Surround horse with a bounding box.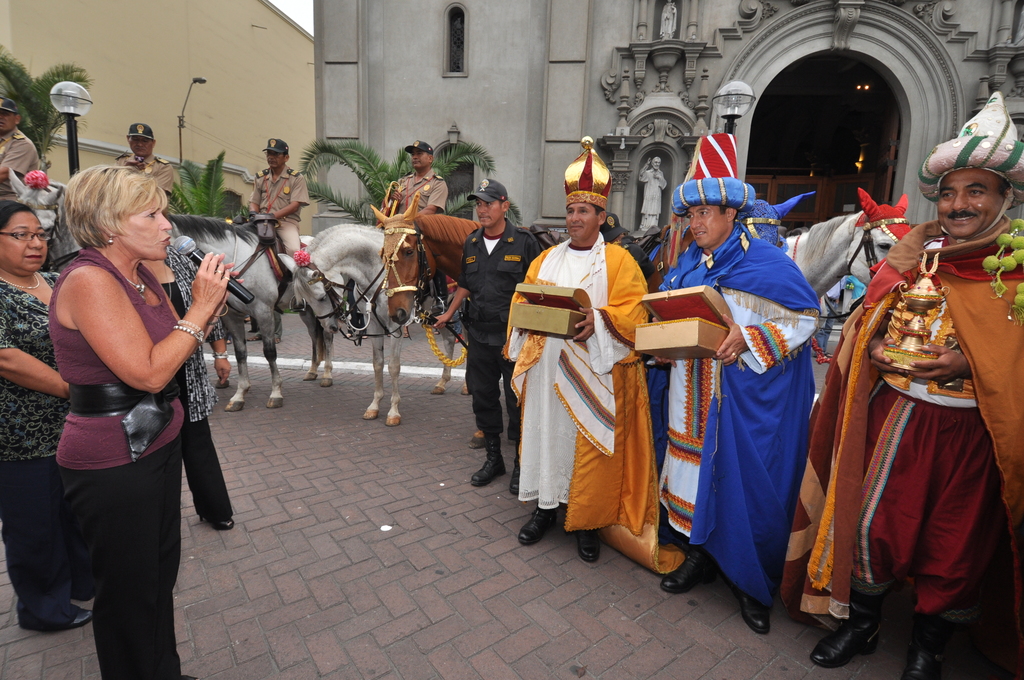
pyautogui.locateOnScreen(612, 187, 819, 292).
